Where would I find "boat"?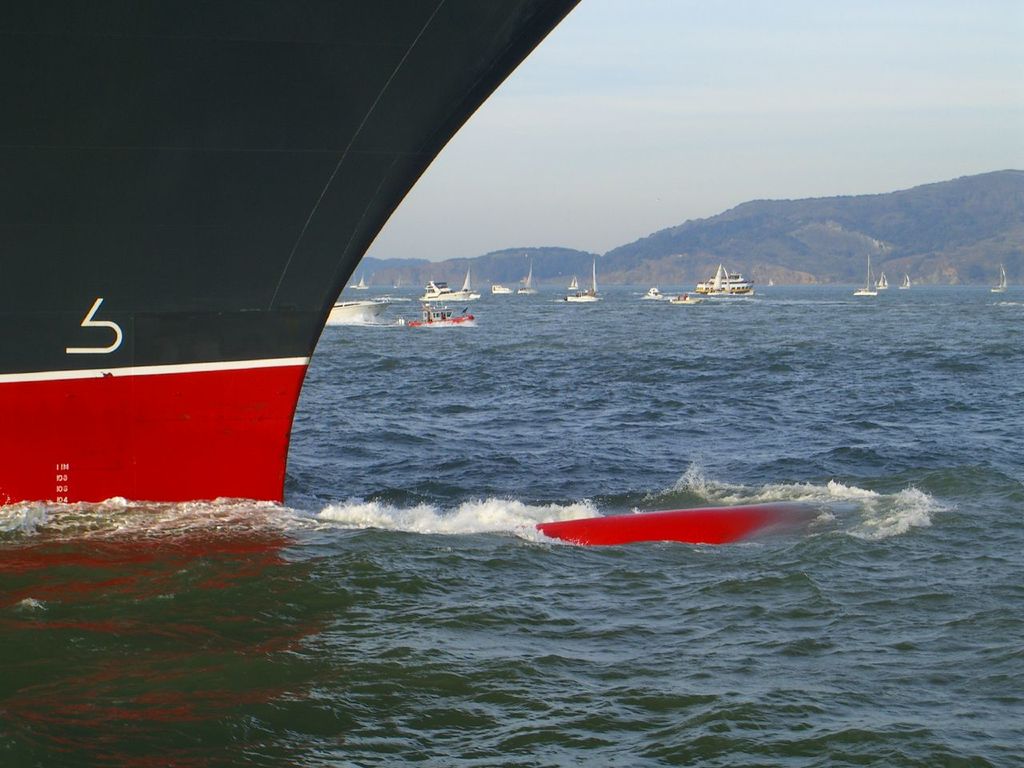
At x1=490, y1=282, x2=514, y2=296.
